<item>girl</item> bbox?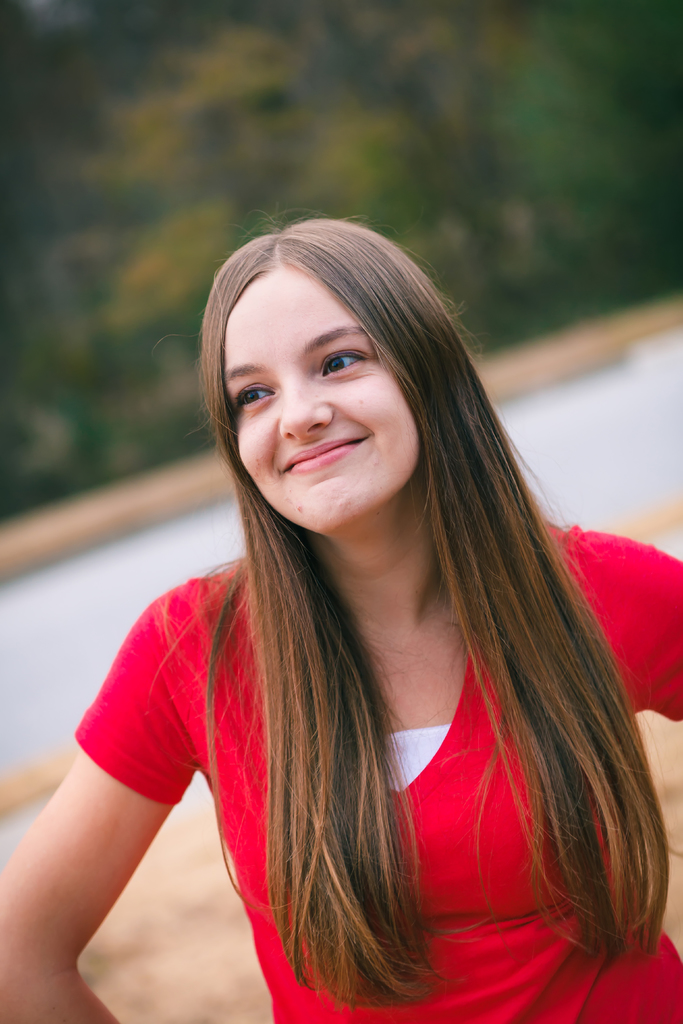
[left=0, top=204, right=682, bottom=1023]
